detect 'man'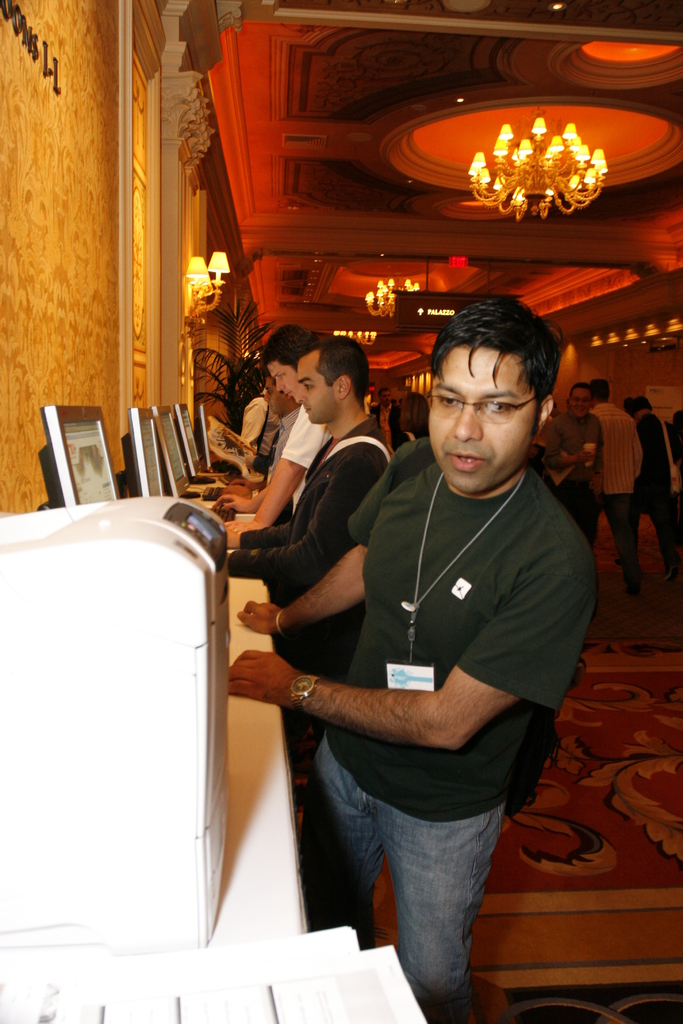
region(536, 383, 606, 548)
